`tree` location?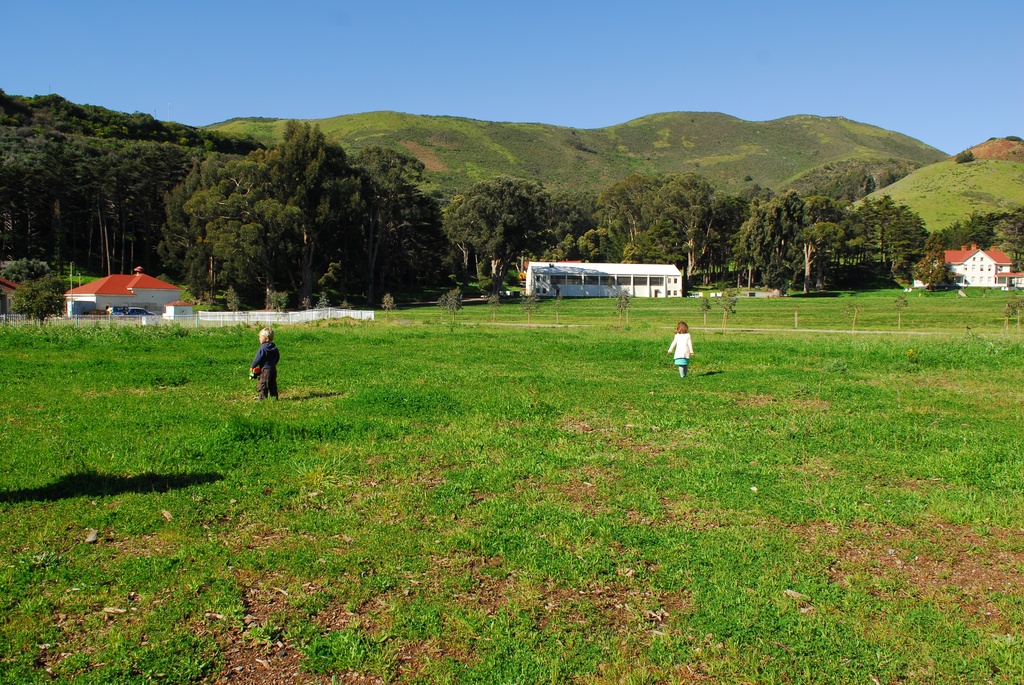
x1=230 y1=100 x2=381 y2=304
